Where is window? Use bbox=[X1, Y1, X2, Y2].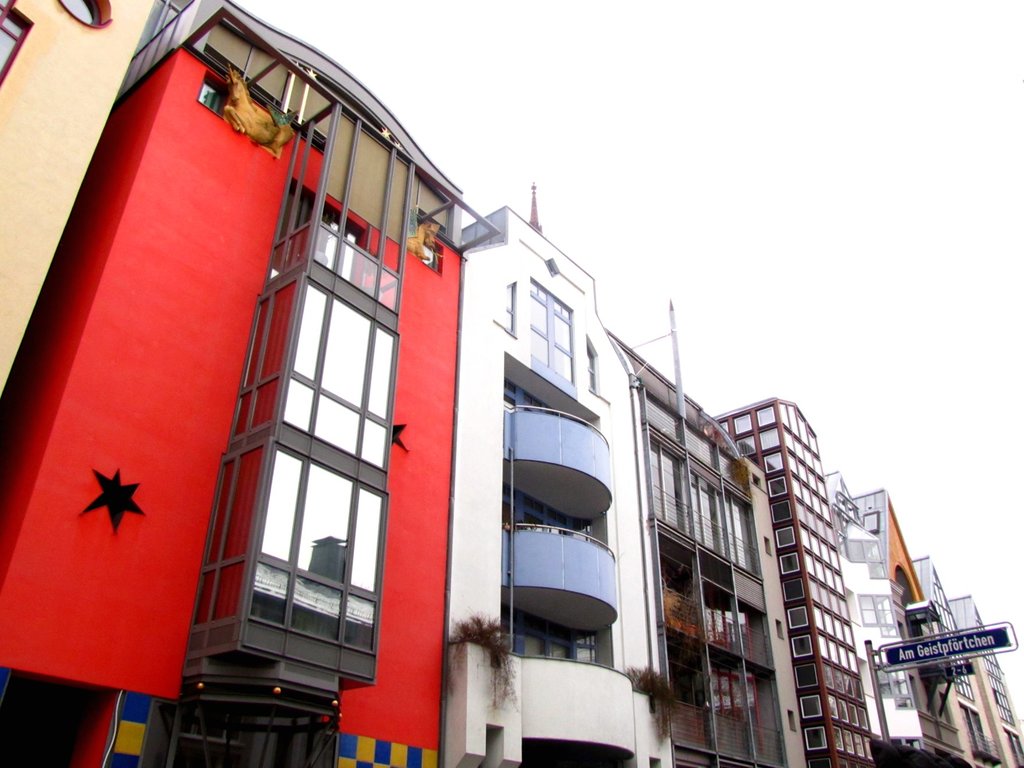
bbox=[586, 345, 596, 394].
